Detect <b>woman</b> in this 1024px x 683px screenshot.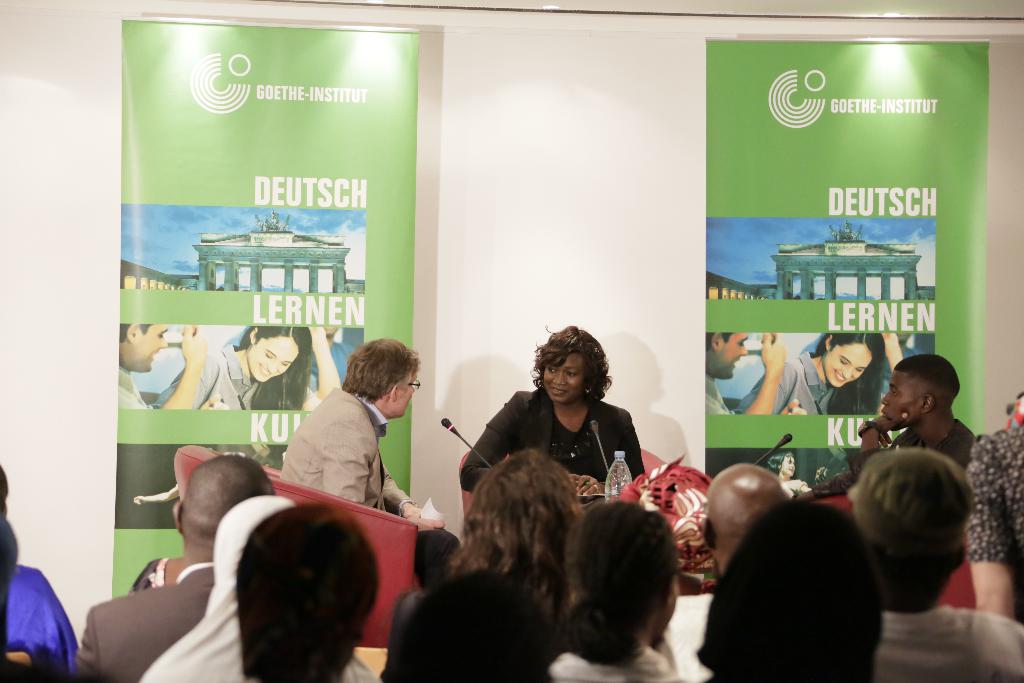
Detection: <box>543,505,684,682</box>.
